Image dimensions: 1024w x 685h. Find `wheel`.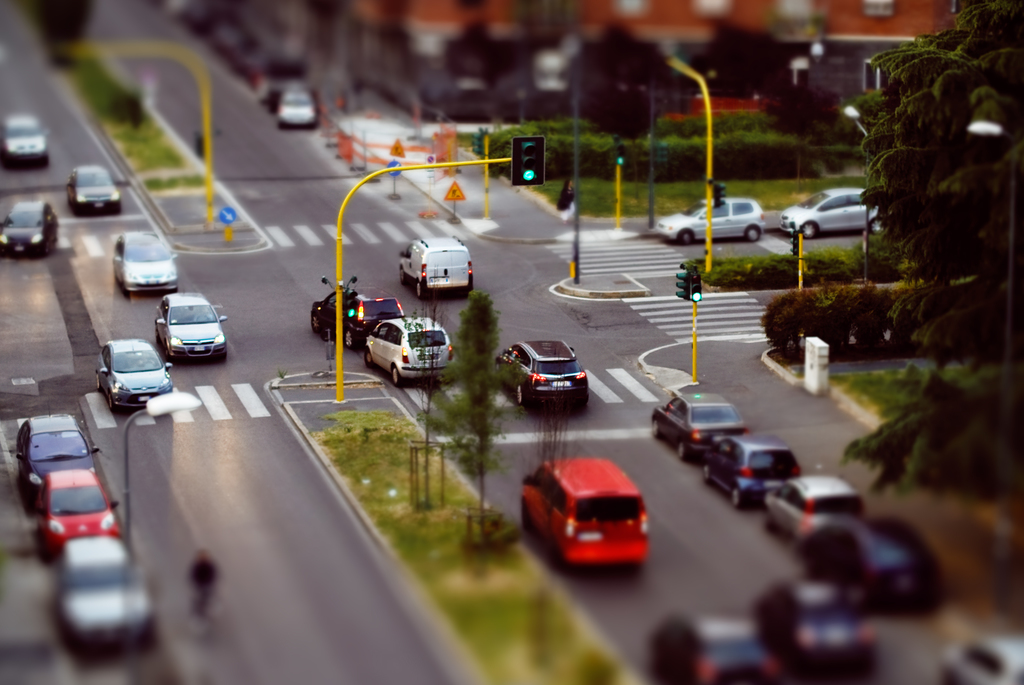
<bbox>392, 369, 405, 391</bbox>.
